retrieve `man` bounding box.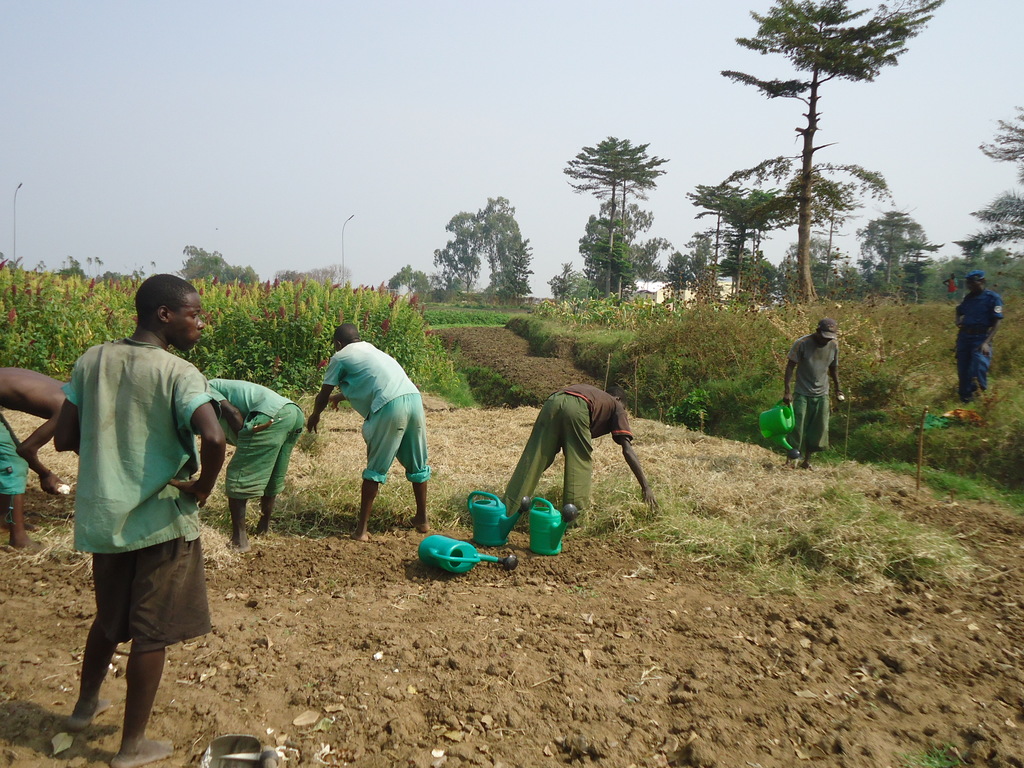
Bounding box: select_region(308, 321, 427, 540).
